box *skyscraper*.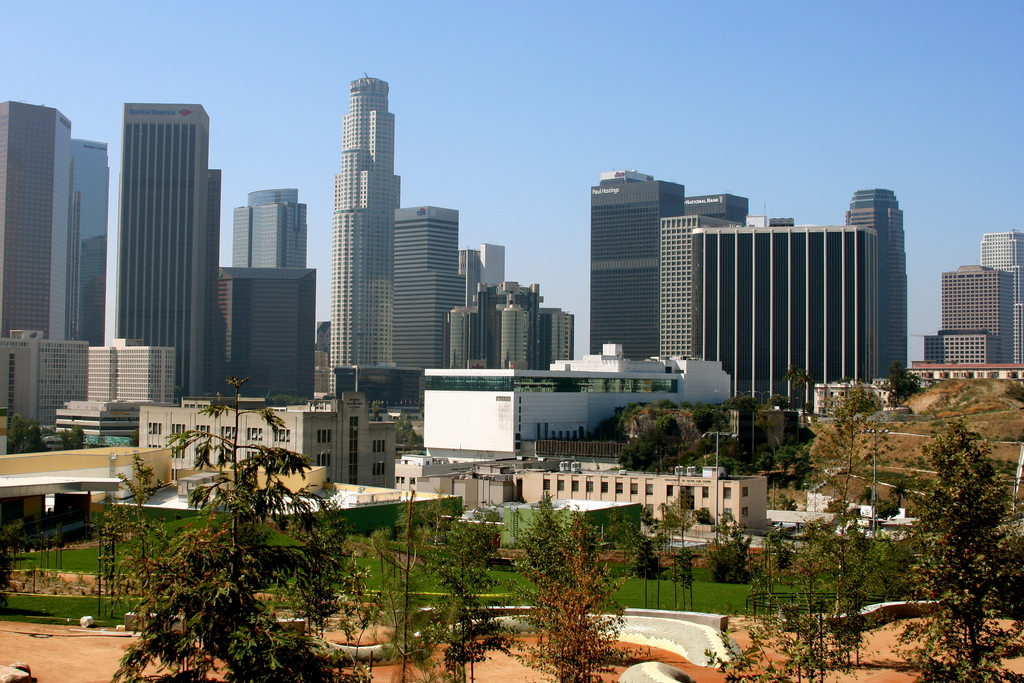
left=587, top=172, right=749, bottom=362.
